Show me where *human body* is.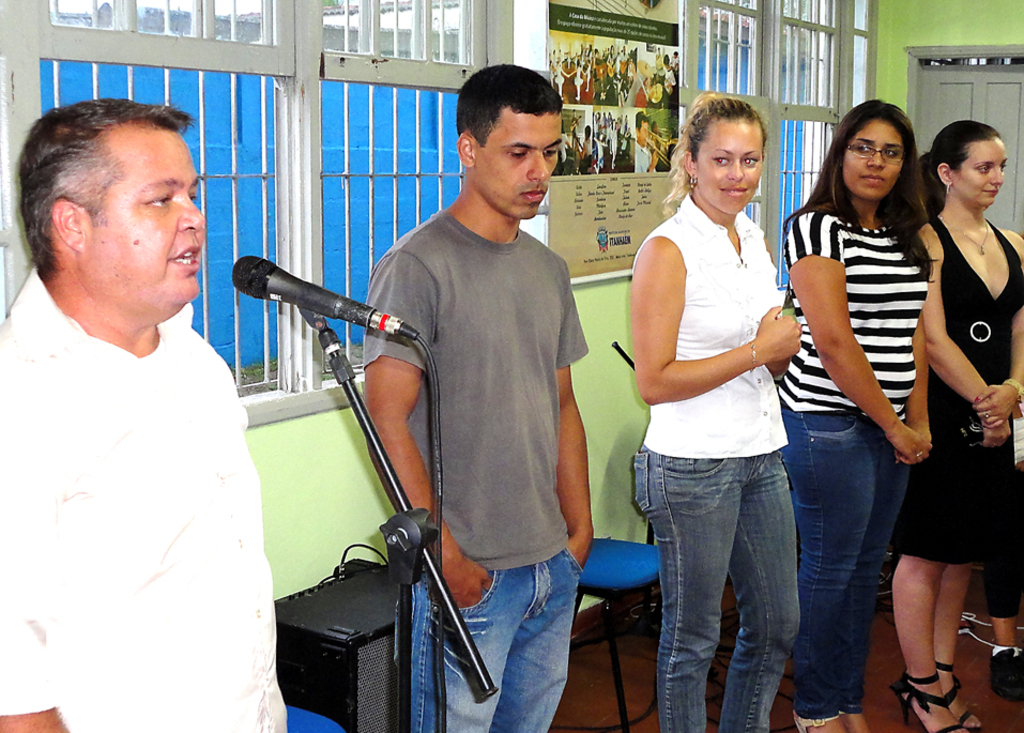
*human body* is at region(982, 563, 1023, 707).
